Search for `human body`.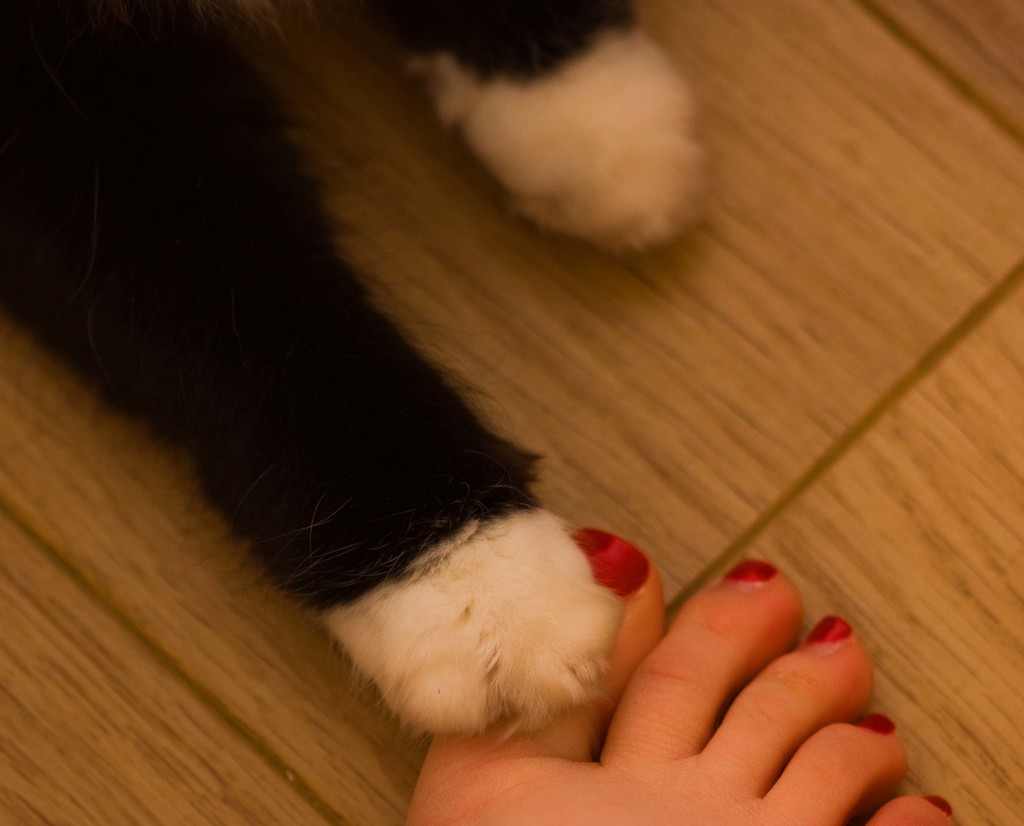
Found at <box>404,526,959,825</box>.
